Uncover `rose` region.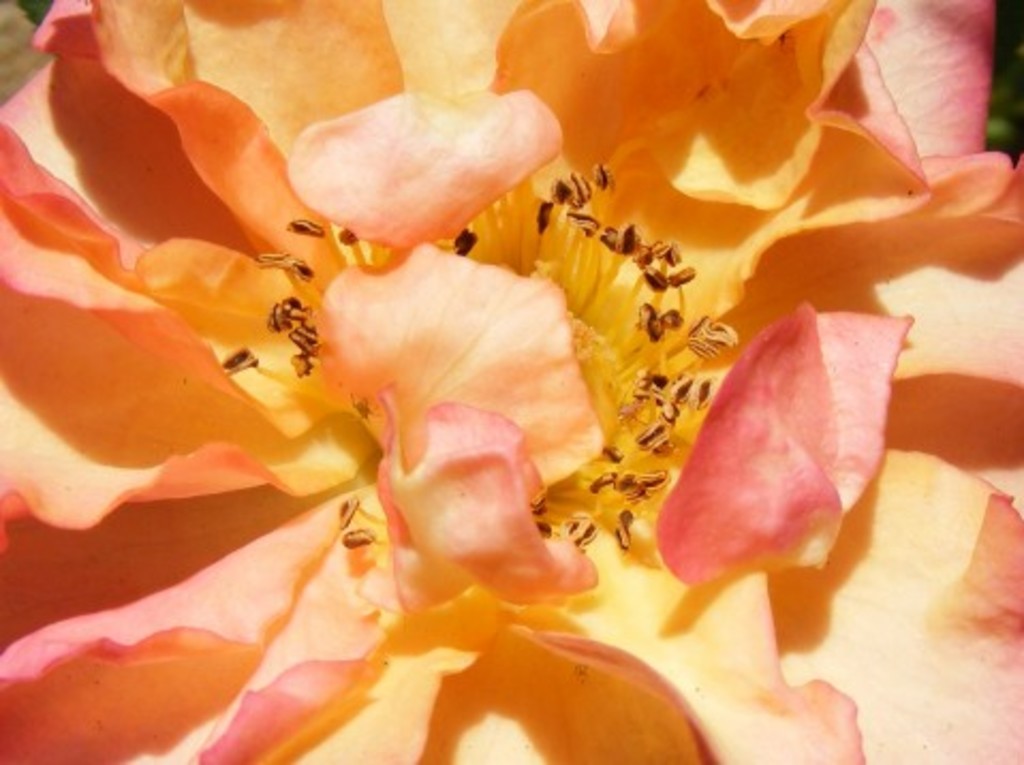
Uncovered: bbox=[0, 0, 1022, 763].
